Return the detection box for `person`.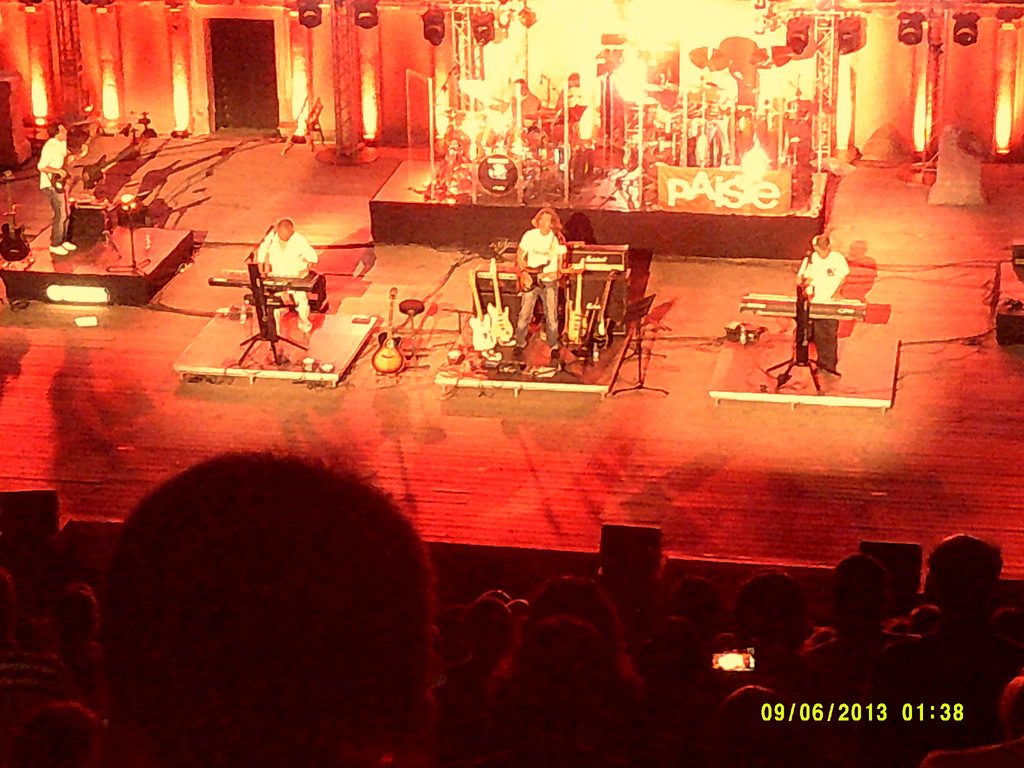
Rect(35, 123, 77, 253).
